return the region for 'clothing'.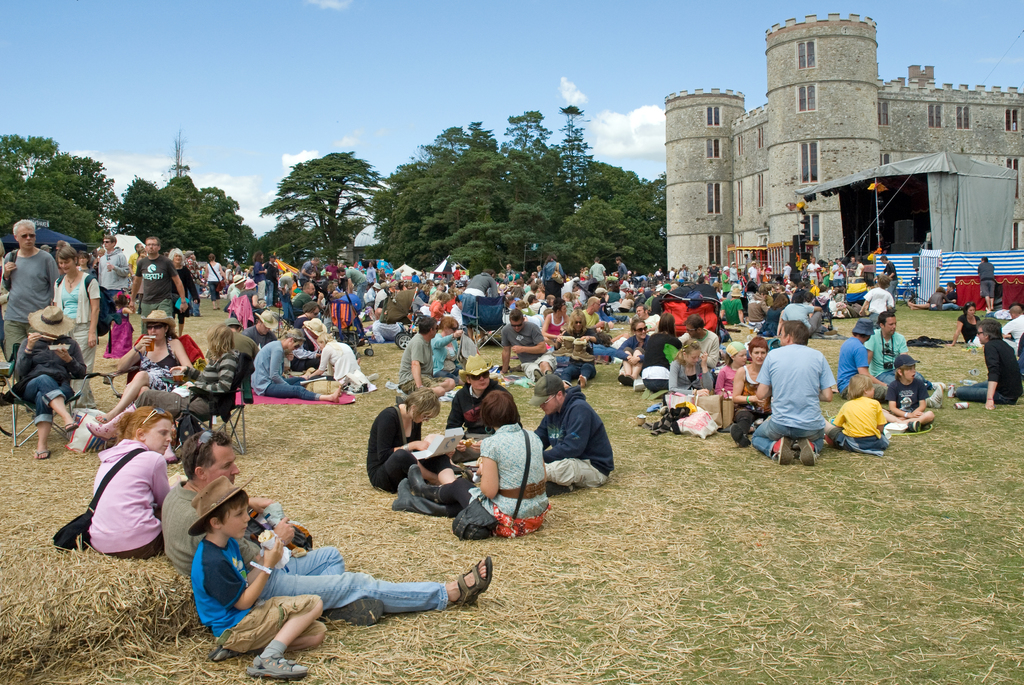
(left=178, top=264, right=204, bottom=304).
